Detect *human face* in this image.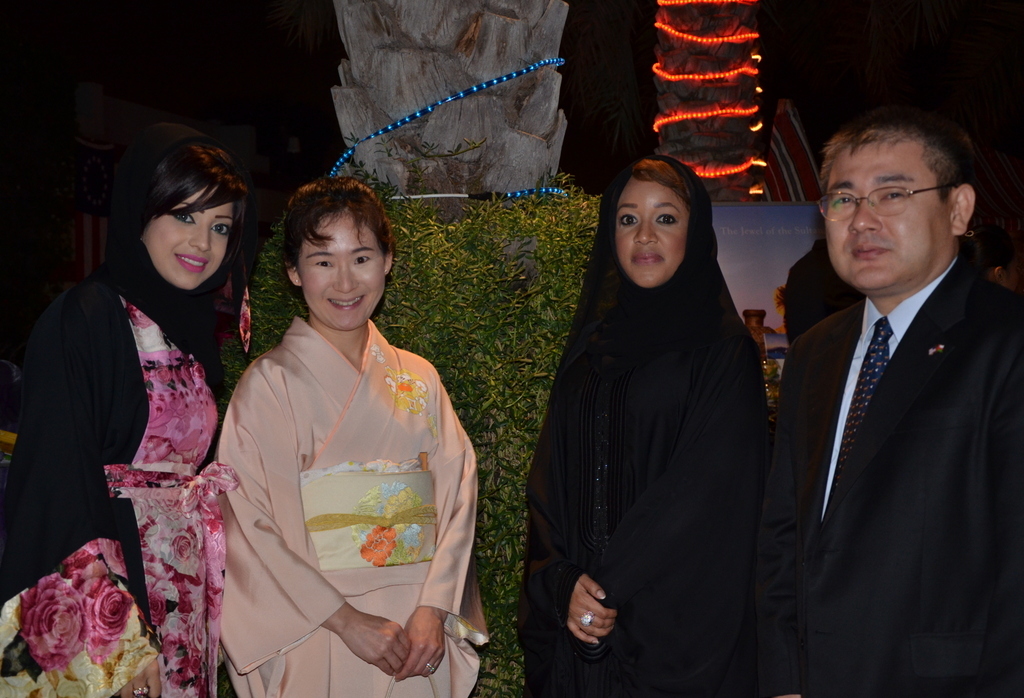
Detection: 825:138:952:294.
